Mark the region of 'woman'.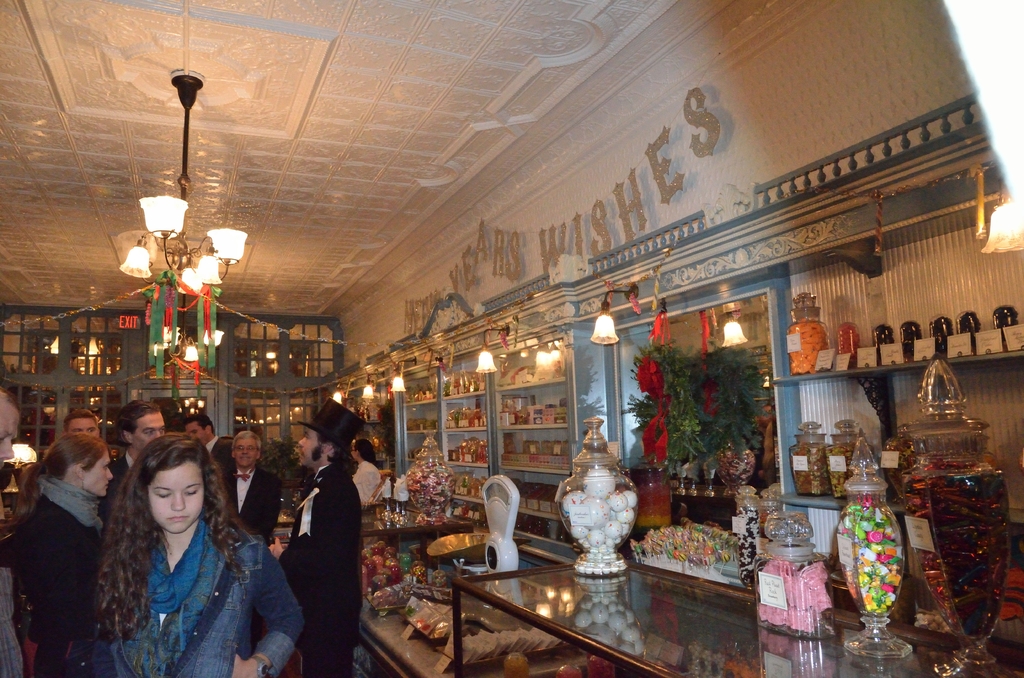
Region: (x1=97, y1=433, x2=303, y2=677).
